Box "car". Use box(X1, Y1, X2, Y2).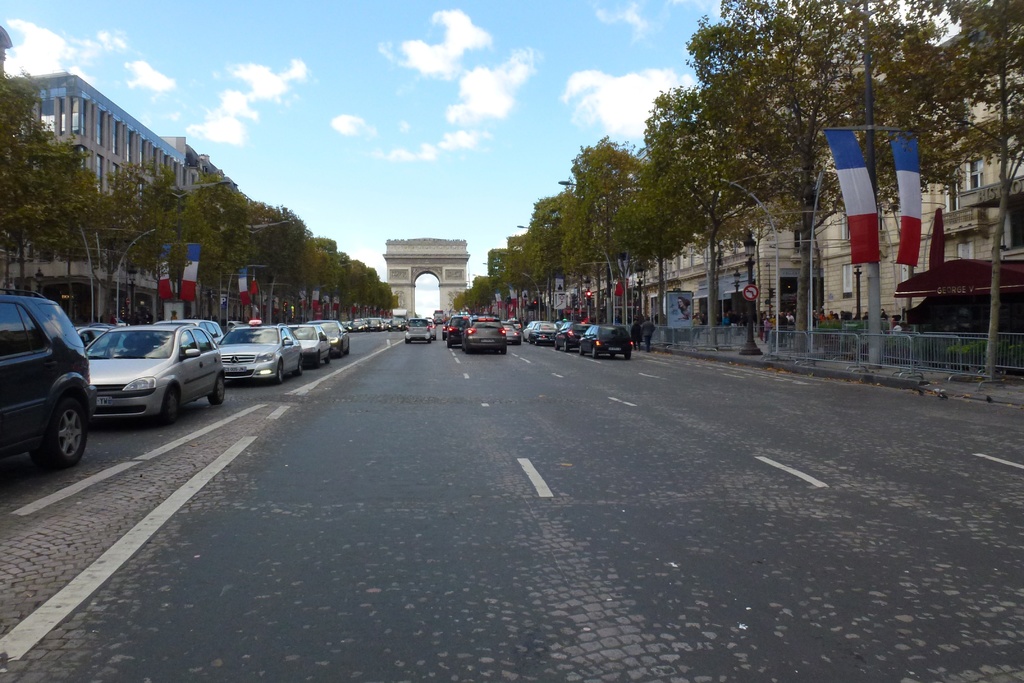
box(438, 315, 474, 345).
